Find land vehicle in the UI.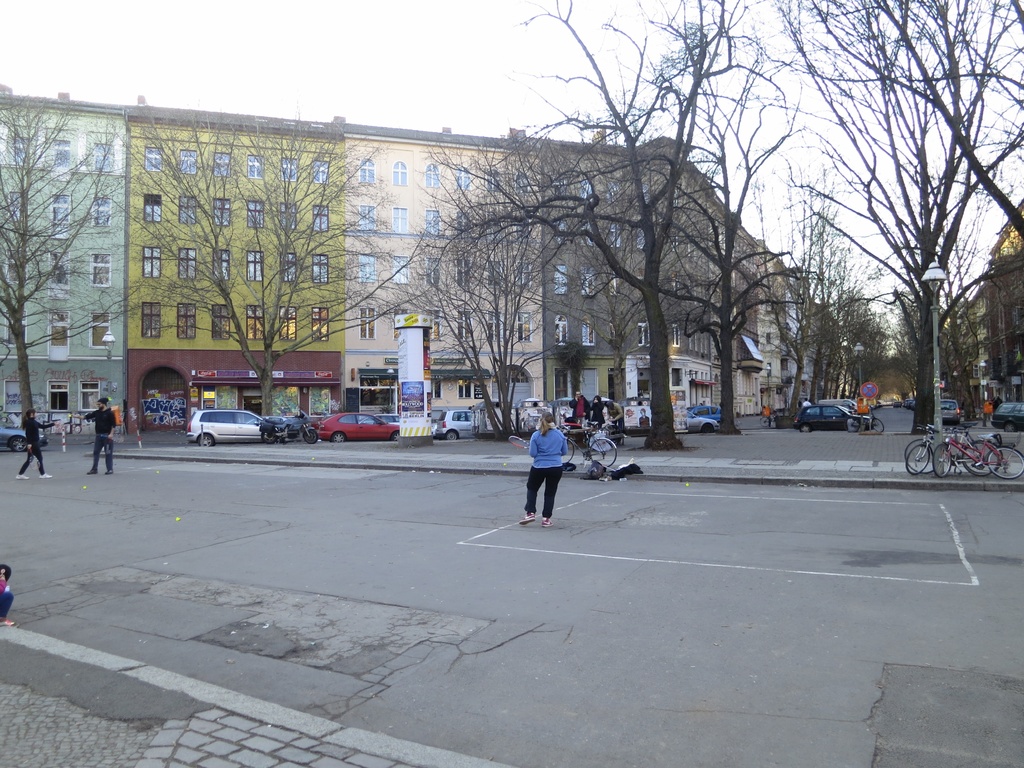
UI element at locate(356, 410, 401, 425).
